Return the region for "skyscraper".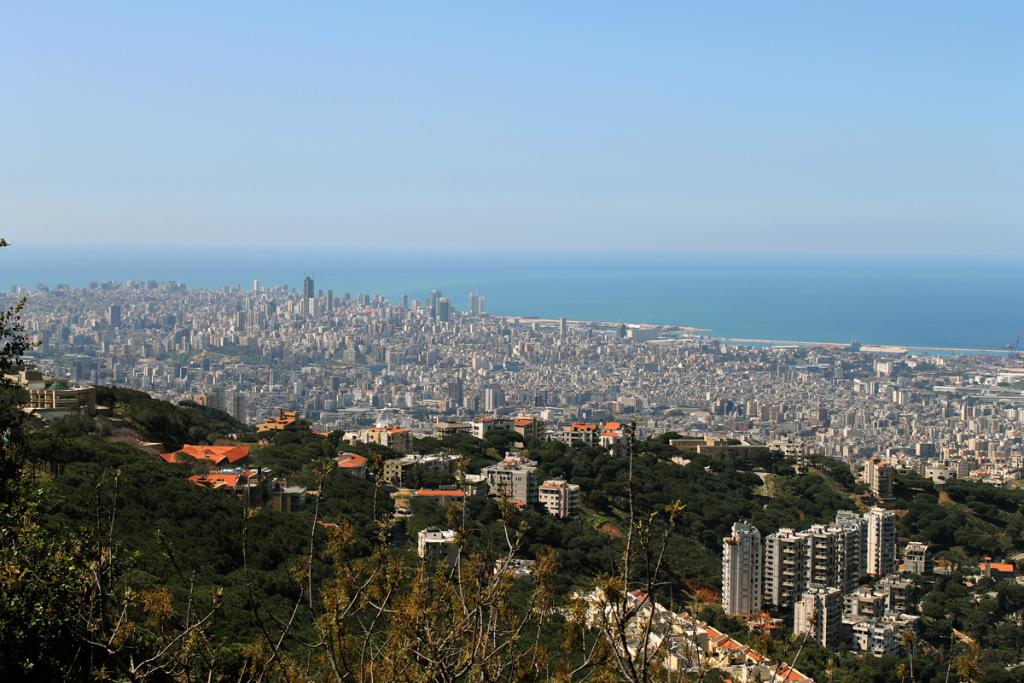
x1=557, y1=313, x2=568, y2=336.
